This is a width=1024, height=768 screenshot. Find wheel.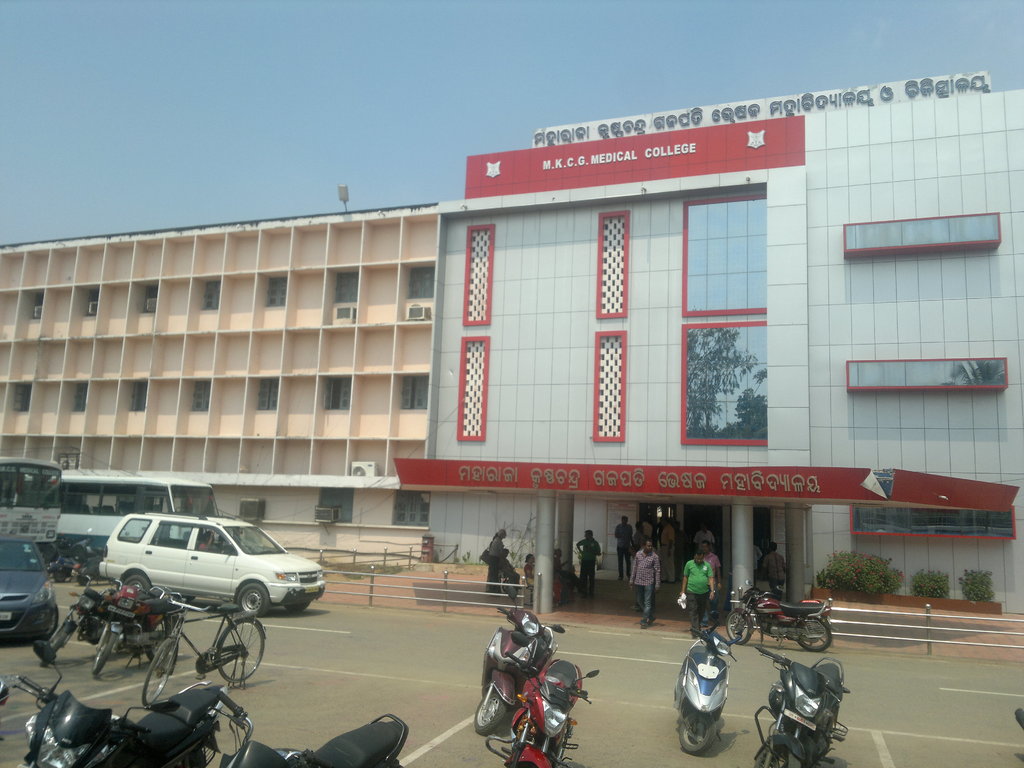
Bounding box: {"x1": 38, "y1": 601, "x2": 60, "y2": 641}.
